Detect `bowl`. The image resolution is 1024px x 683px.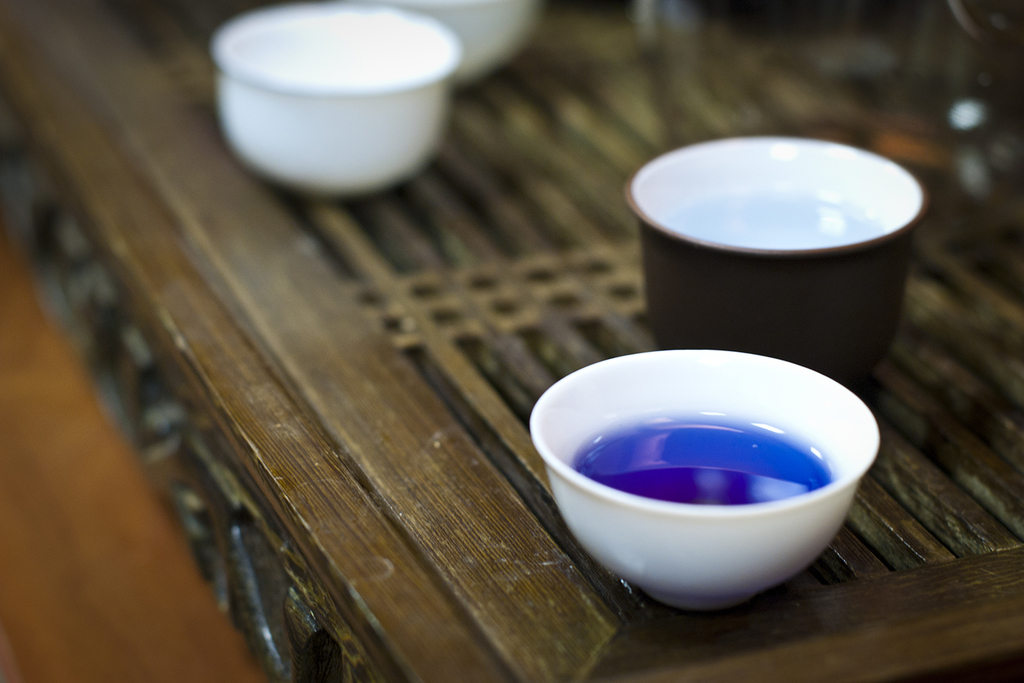
rect(522, 349, 869, 606).
